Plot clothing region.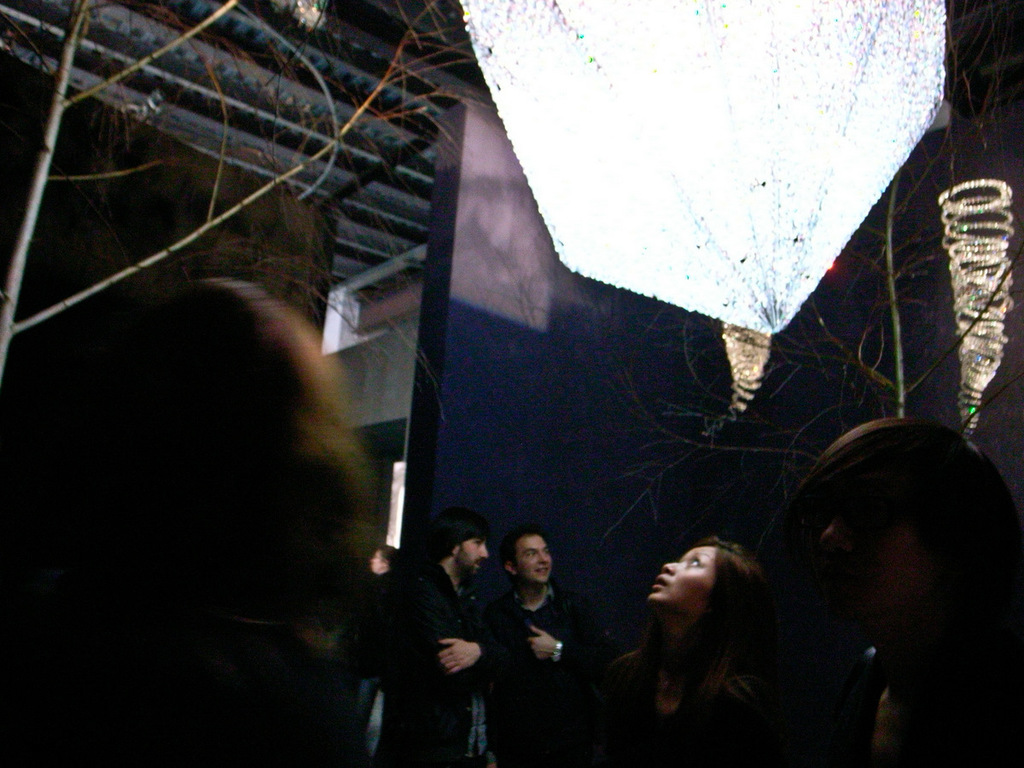
Plotted at [x1=603, y1=643, x2=783, y2=767].
